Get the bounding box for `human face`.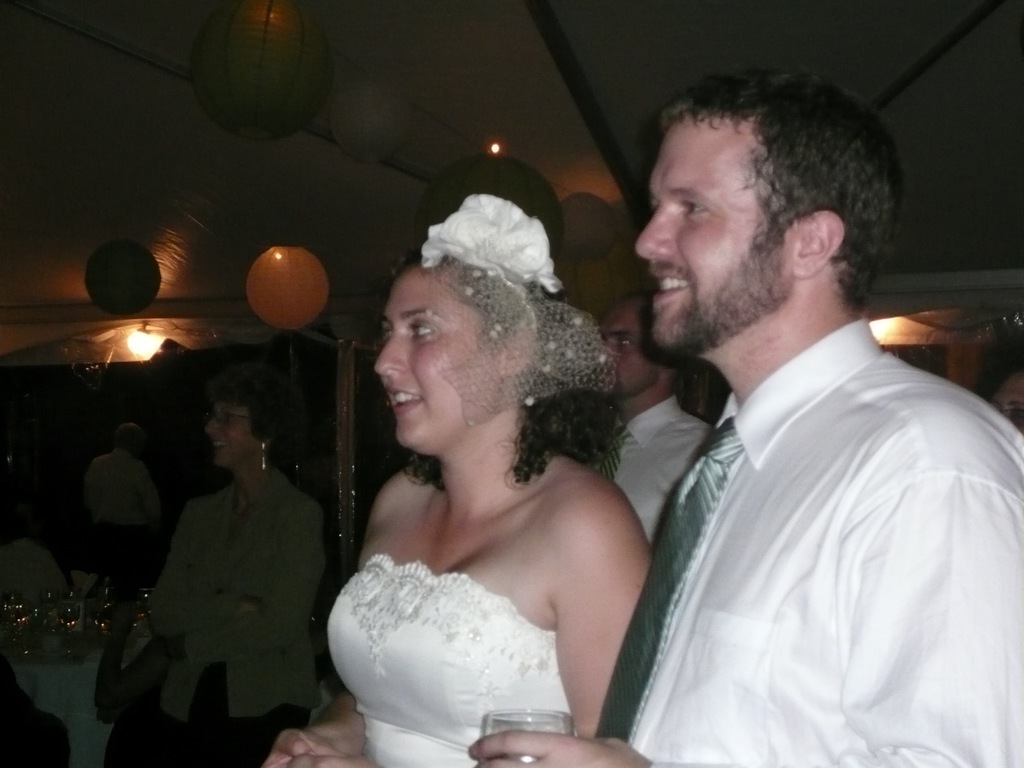
box=[367, 263, 502, 458].
